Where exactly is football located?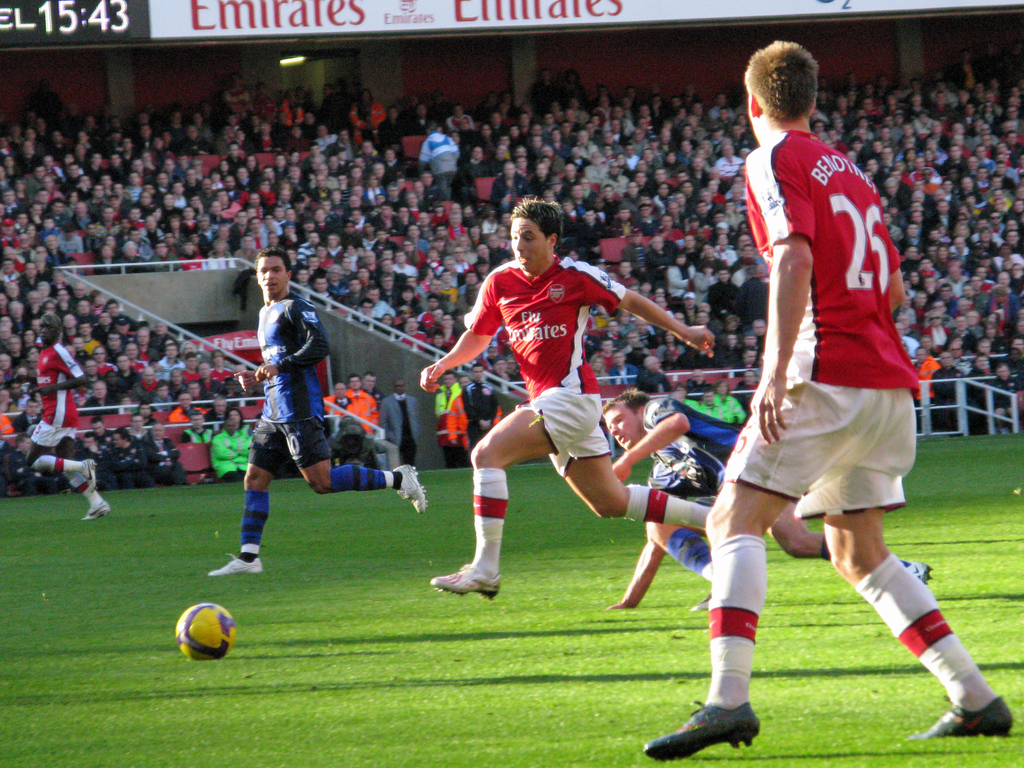
Its bounding box is (left=172, top=601, right=241, bottom=659).
